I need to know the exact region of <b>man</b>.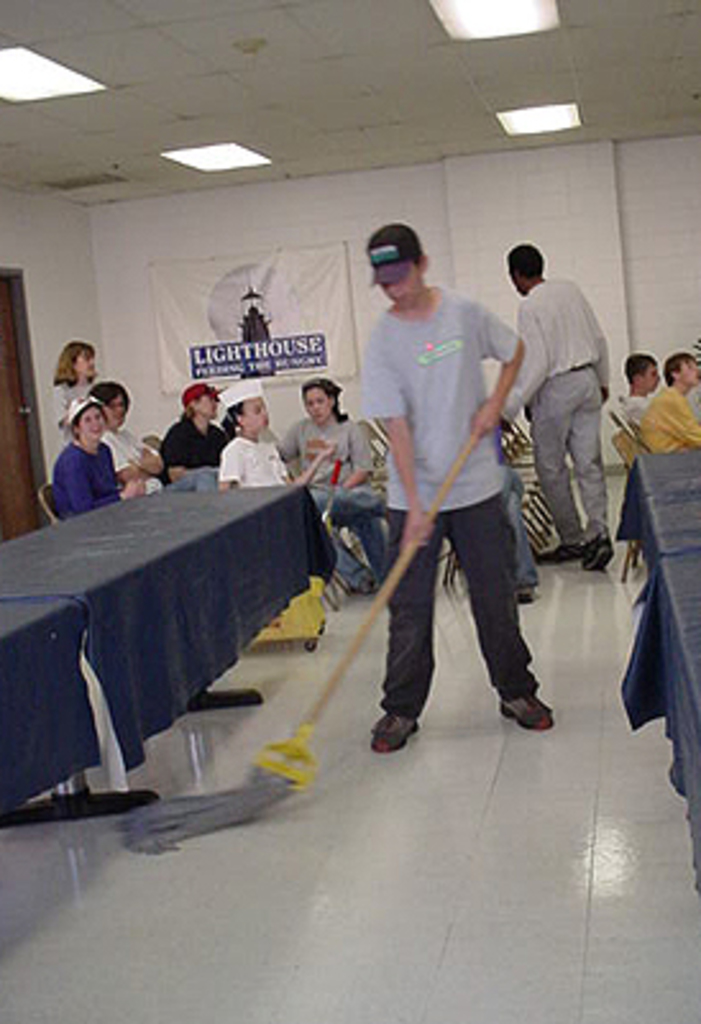
Region: x1=622 y1=353 x2=665 y2=425.
